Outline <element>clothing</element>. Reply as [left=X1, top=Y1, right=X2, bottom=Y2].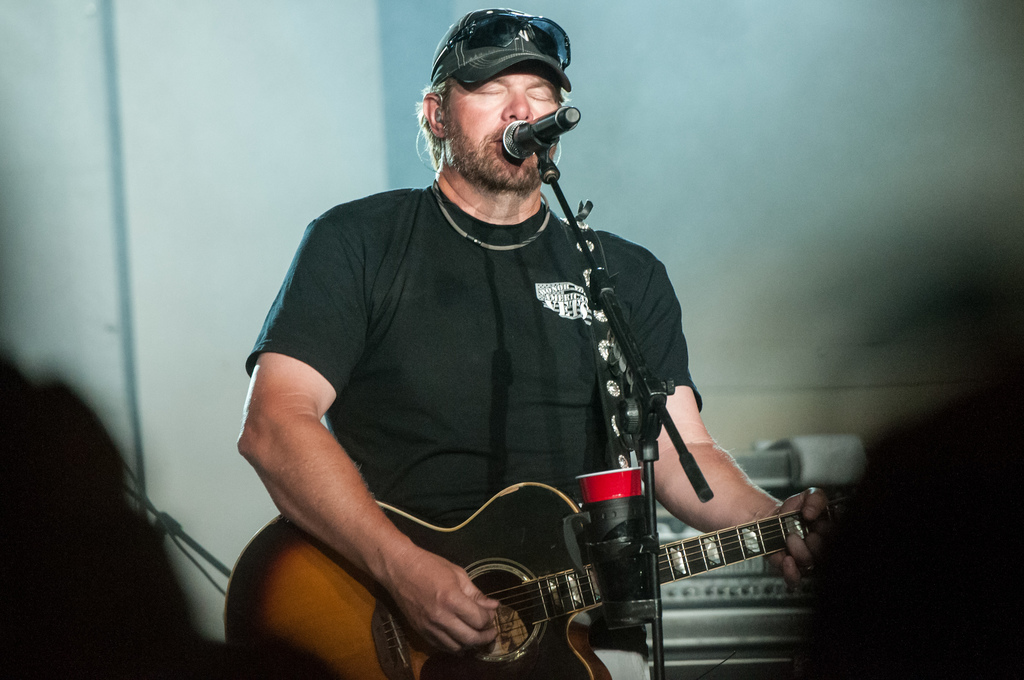
[left=253, top=157, right=749, bottom=665].
